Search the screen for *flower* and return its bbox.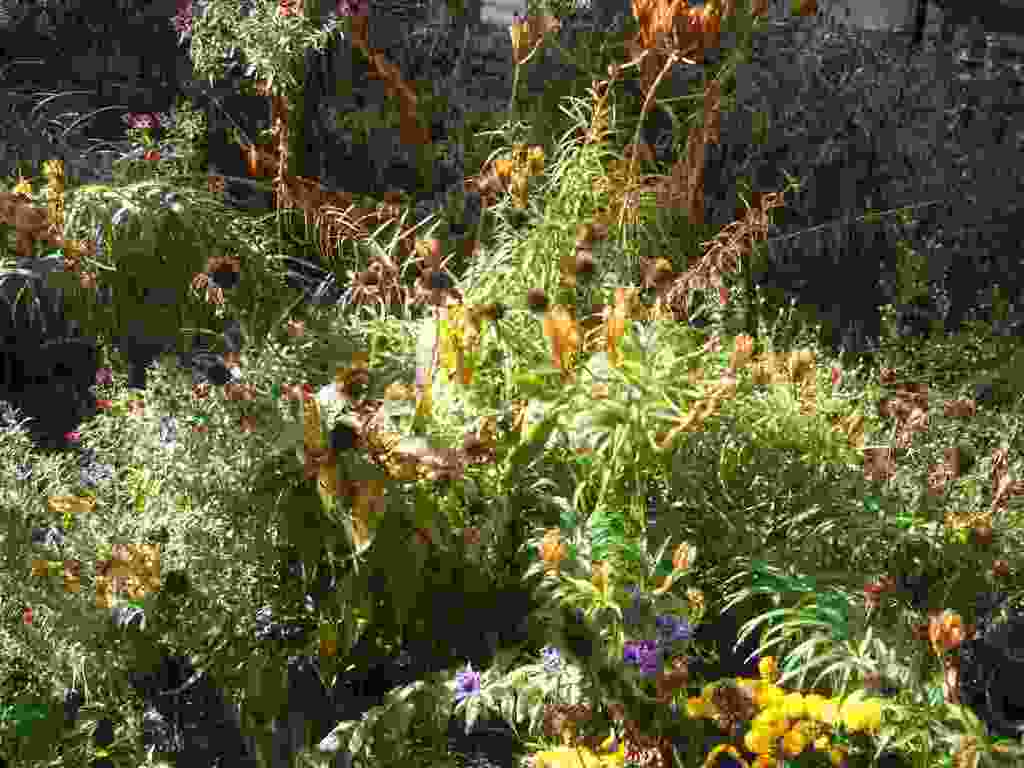
Found: pyautogui.locateOnScreen(292, 4, 306, 12).
